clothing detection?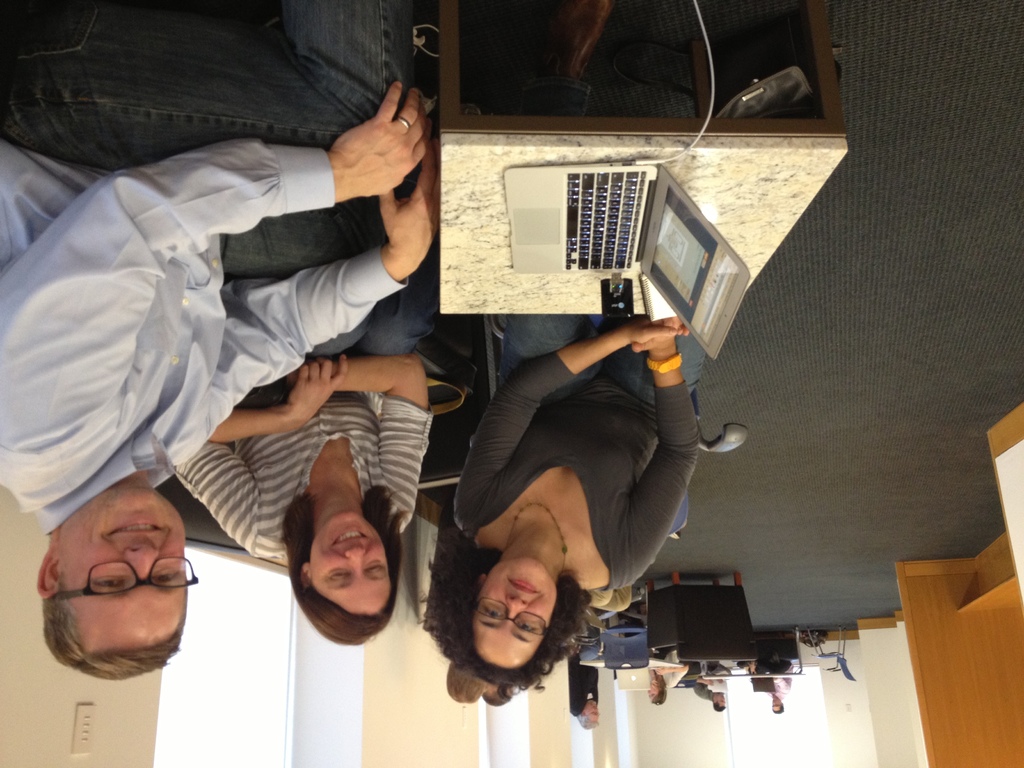
bbox(169, 177, 433, 570)
